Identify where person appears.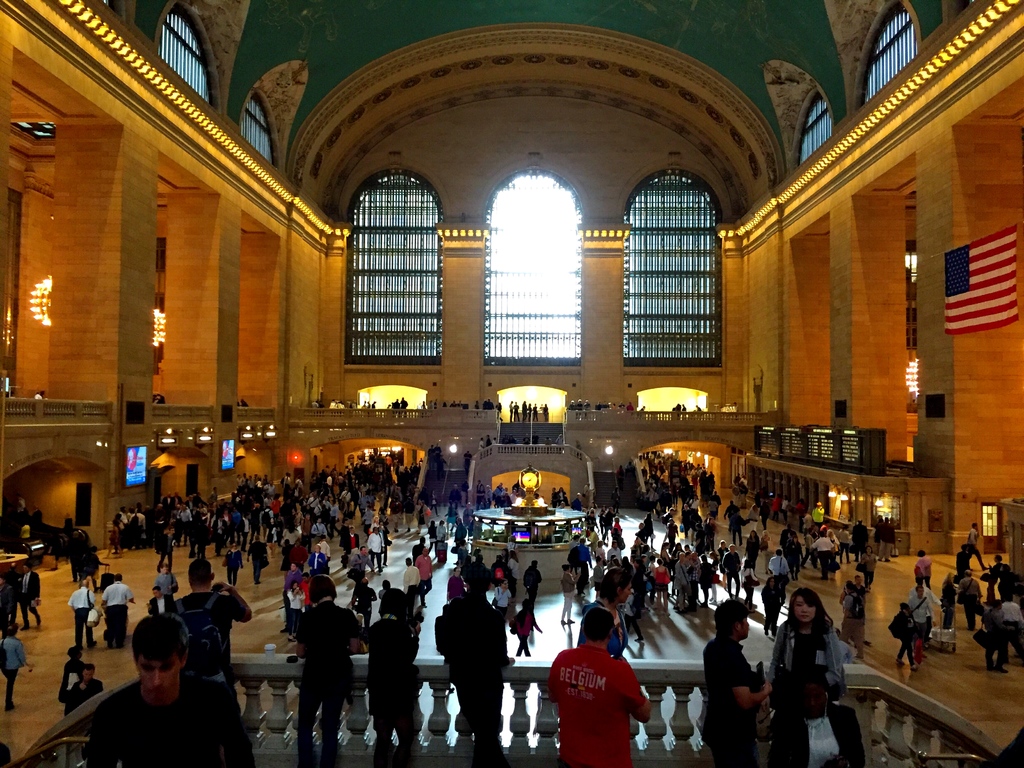
Appears at (x1=639, y1=508, x2=652, y2=540).
